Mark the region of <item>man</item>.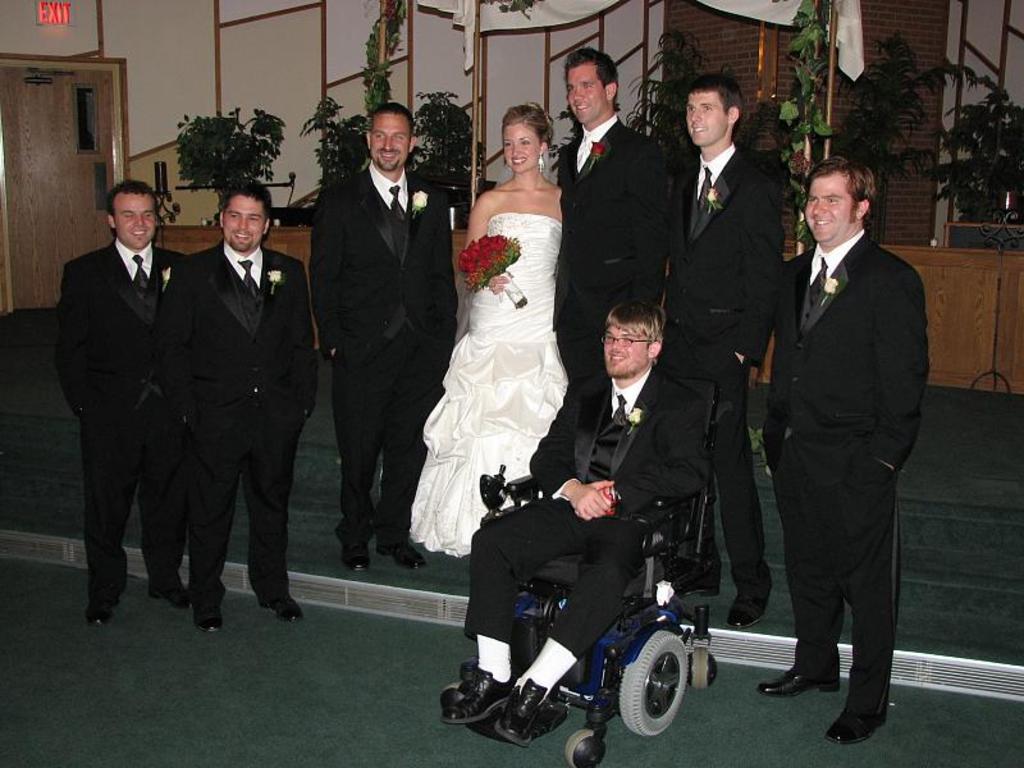
Region: (left=161, top=182, right=316, bottom=631).
